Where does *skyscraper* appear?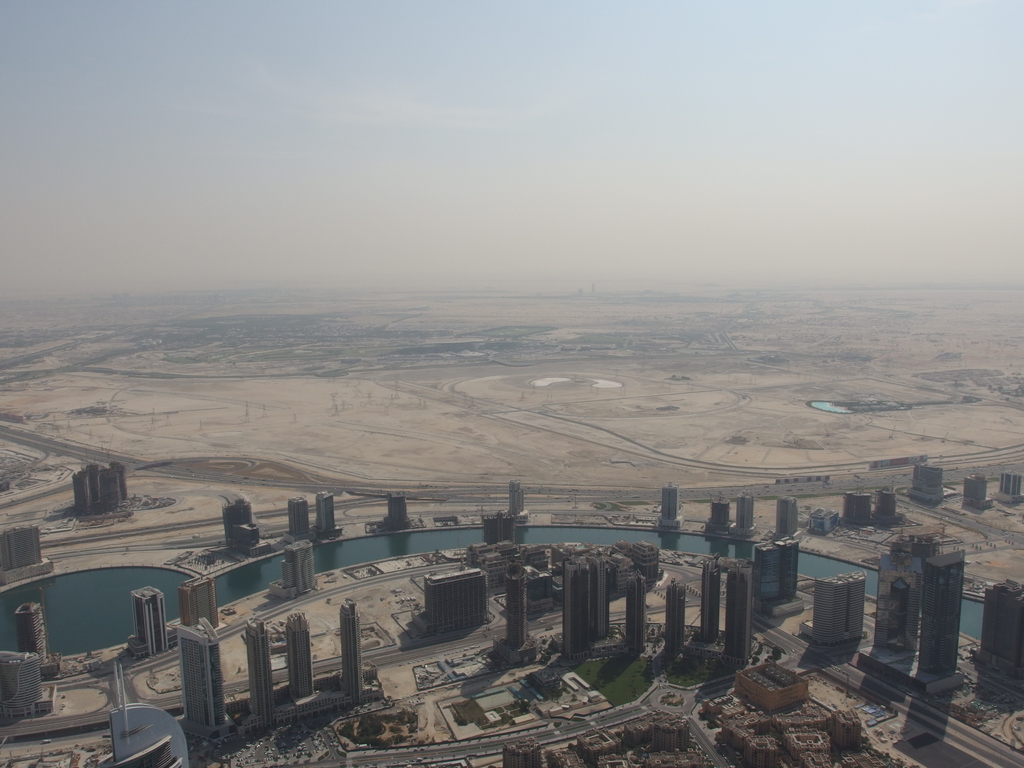
Appears at pyautogui.locateOnScreen(723, 564, 756, 660).
